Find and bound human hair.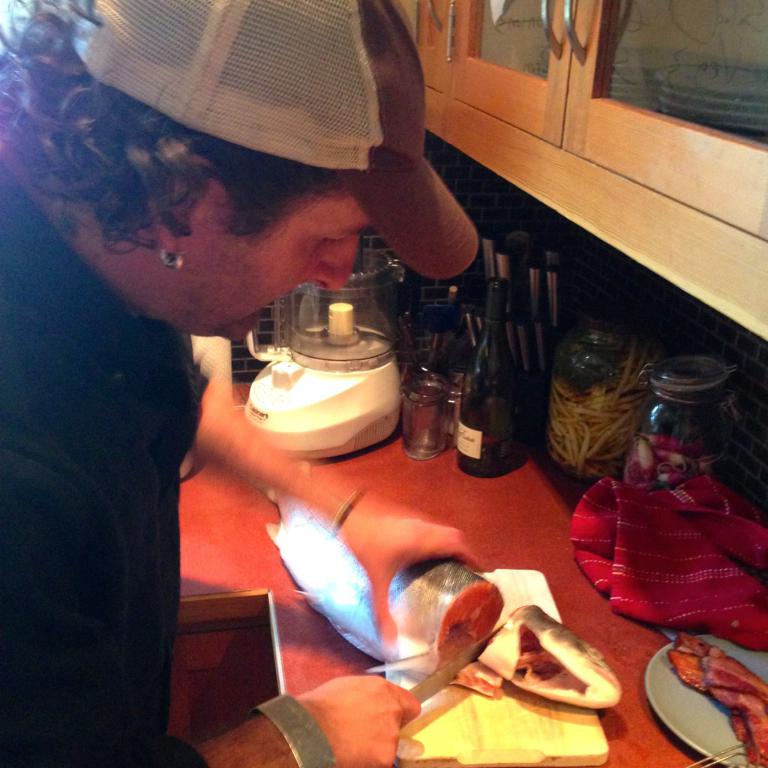
Bound: locate(0, 0, 345, 258).
